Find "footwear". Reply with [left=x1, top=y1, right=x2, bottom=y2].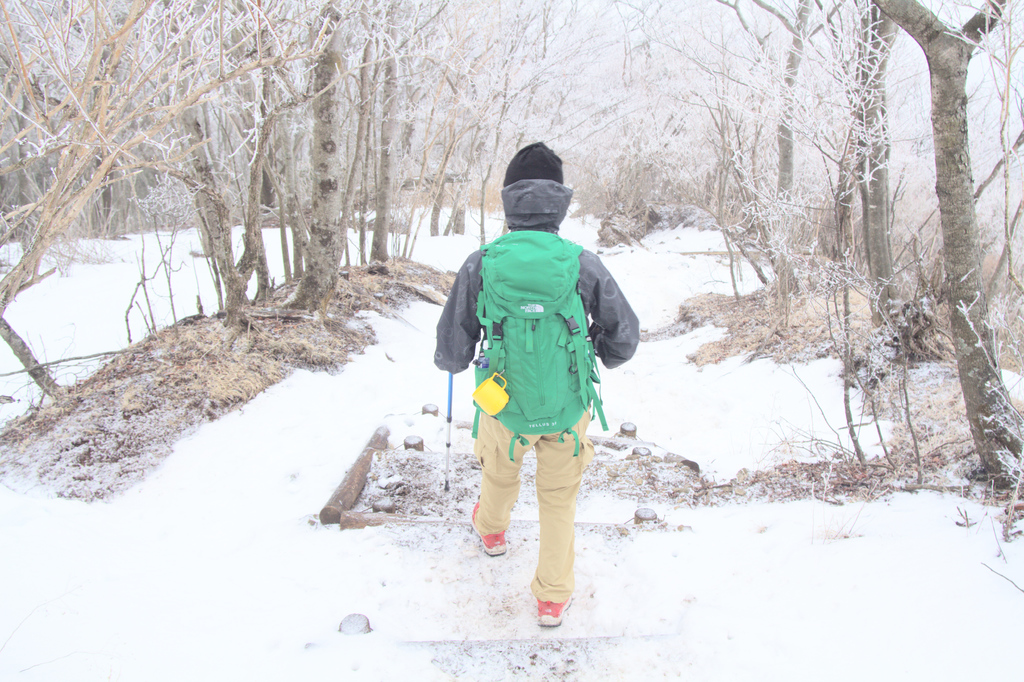
[left=472, top=498, right=509, bottom=555].
